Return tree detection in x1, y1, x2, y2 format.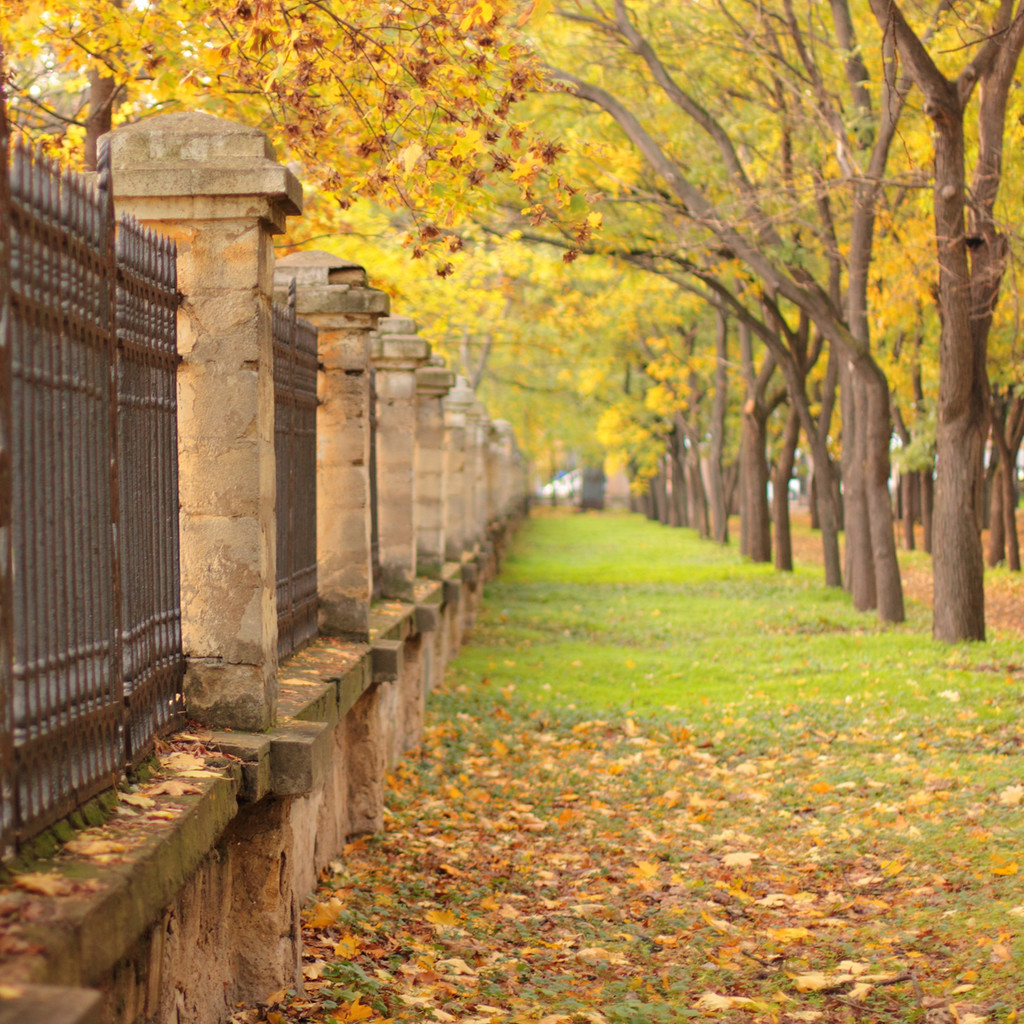
431, 8, 996, 591.
